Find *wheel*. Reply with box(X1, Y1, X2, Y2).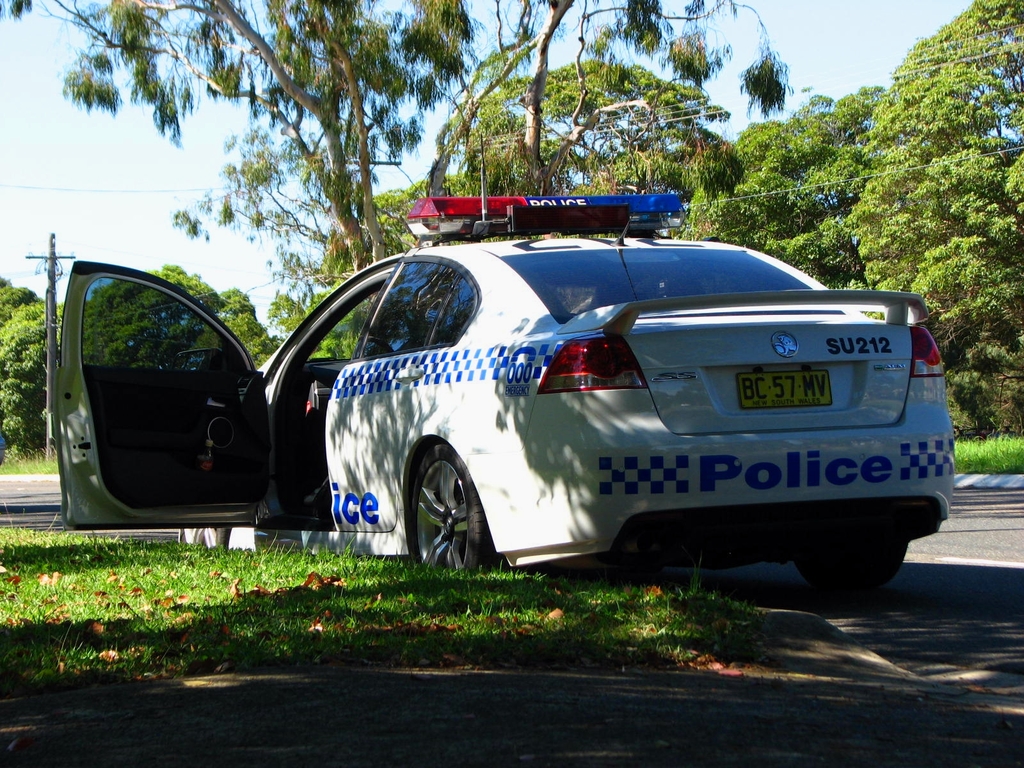
box(412, 448, 485, 582).
